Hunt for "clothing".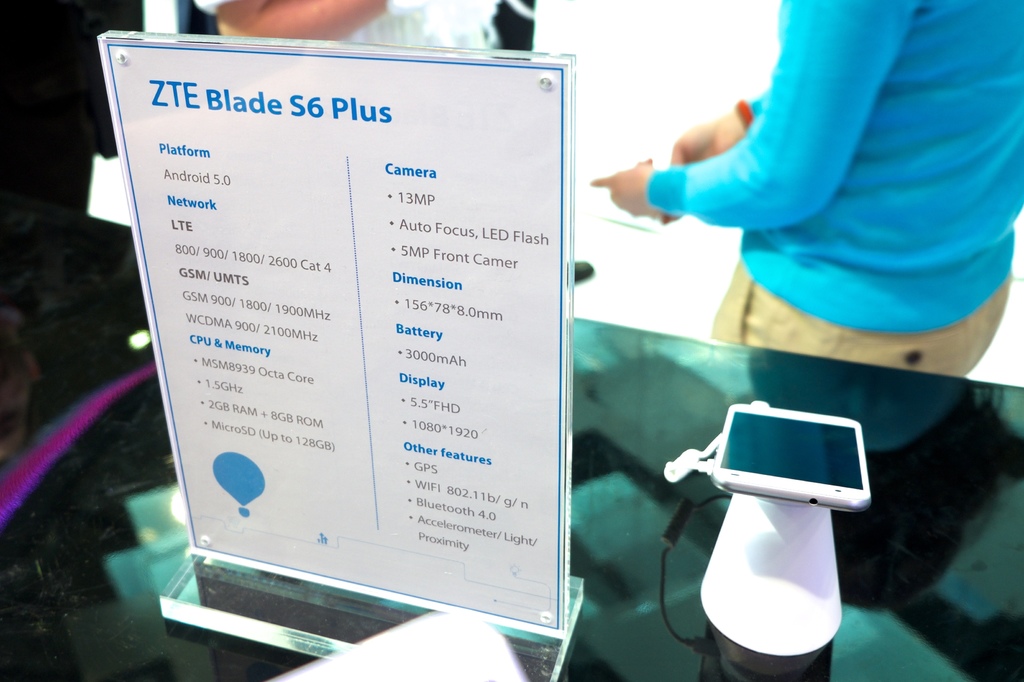
Hunted down at l=349, t=0, r=512, b=54.
